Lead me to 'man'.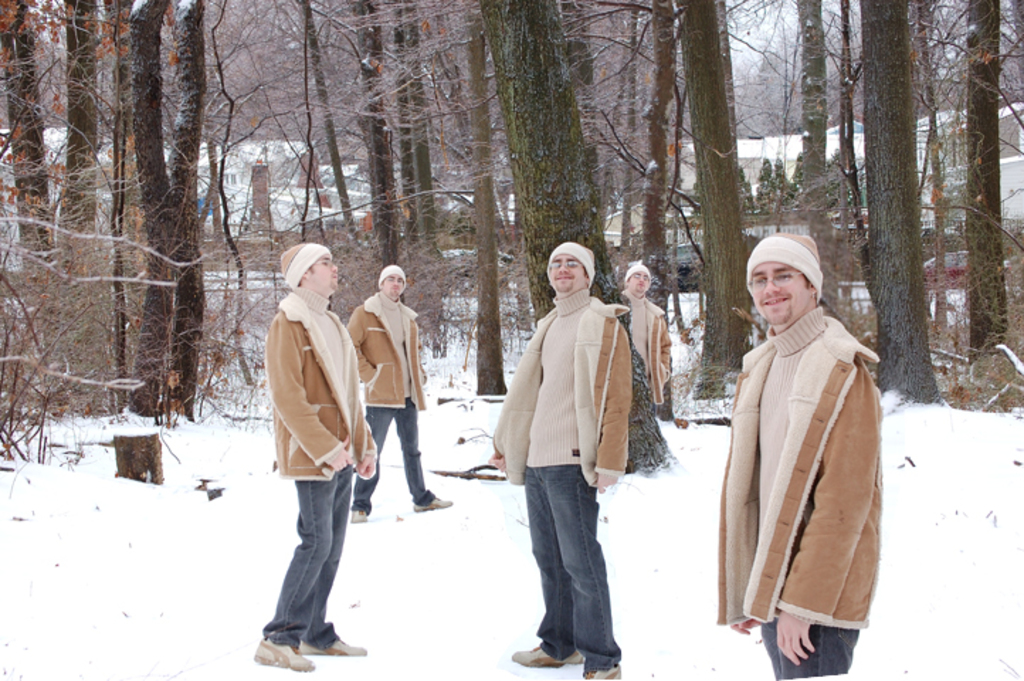
Lead to [x1=618, y1=258, x2=671, y2=403].
